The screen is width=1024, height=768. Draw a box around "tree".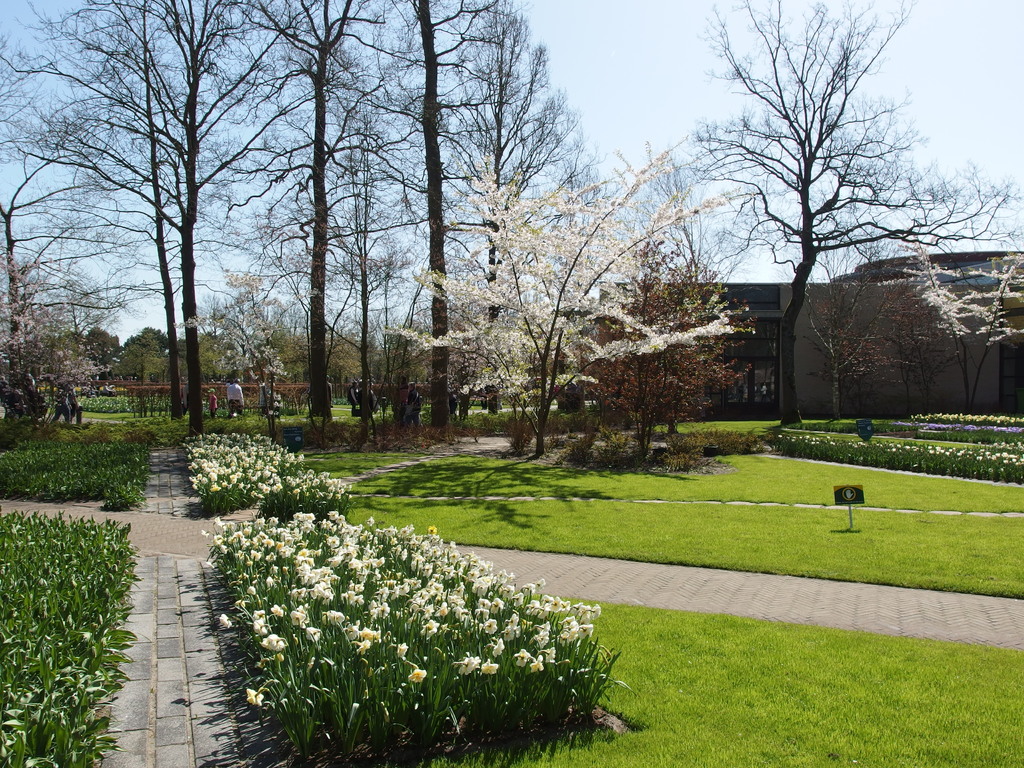
left=0, top=120, right=170, bottom=426.
